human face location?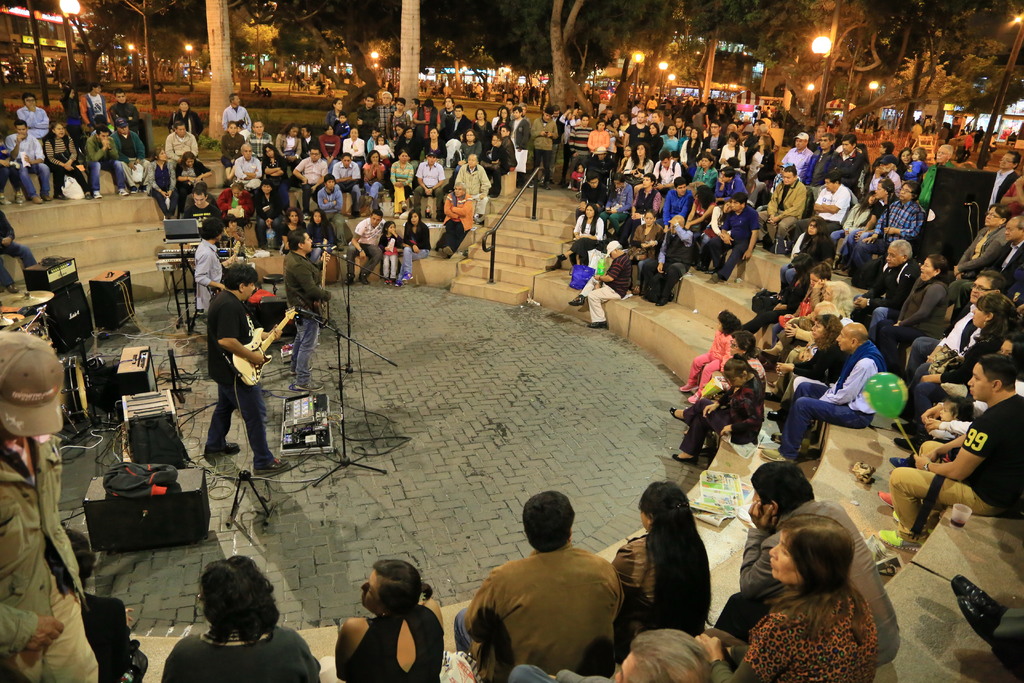
[970, 272, 990, 305]
